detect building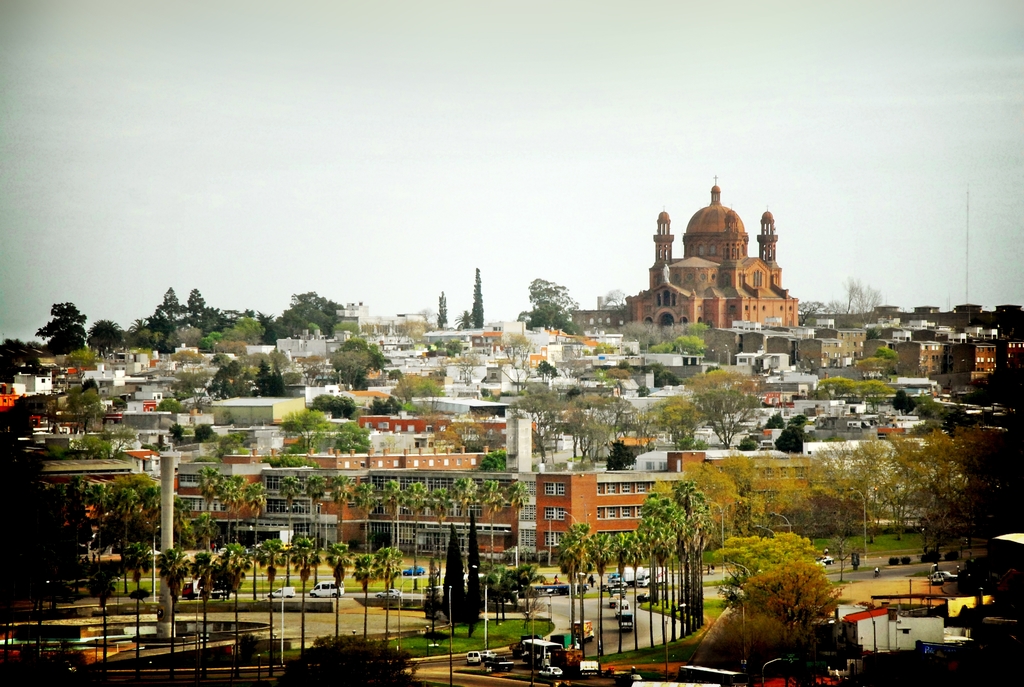
<box>951,340,1000,374</box>
